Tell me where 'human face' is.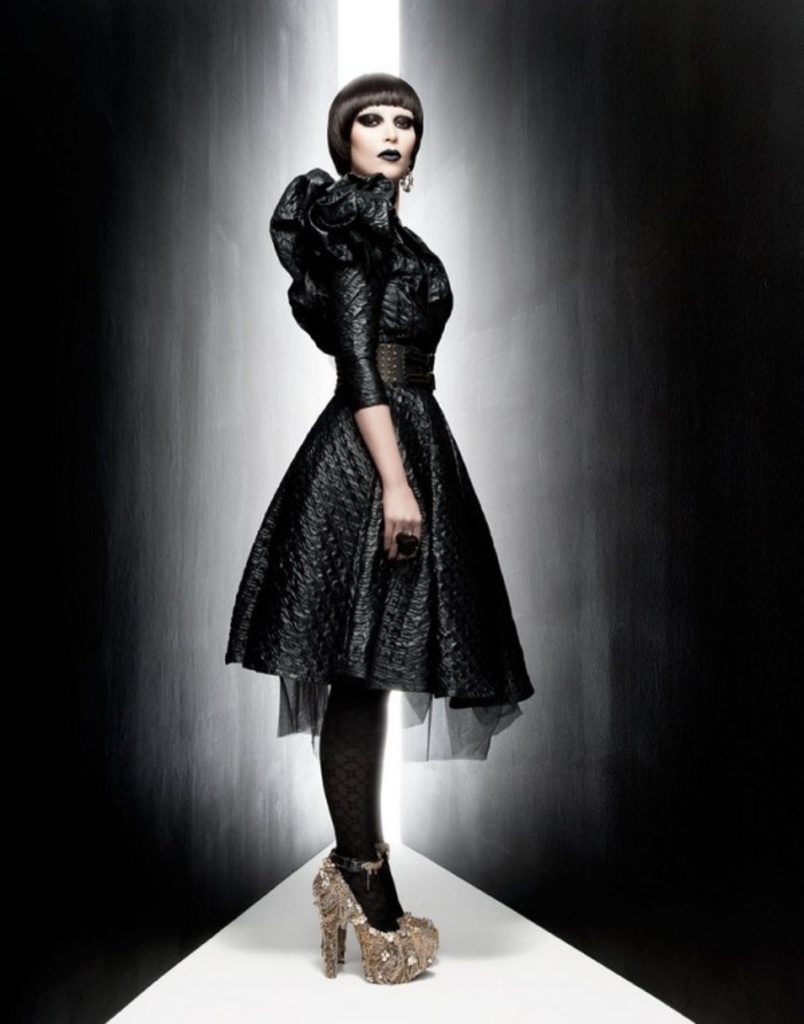
'human face' is at <region>346, 101, 419, 181</region>.
